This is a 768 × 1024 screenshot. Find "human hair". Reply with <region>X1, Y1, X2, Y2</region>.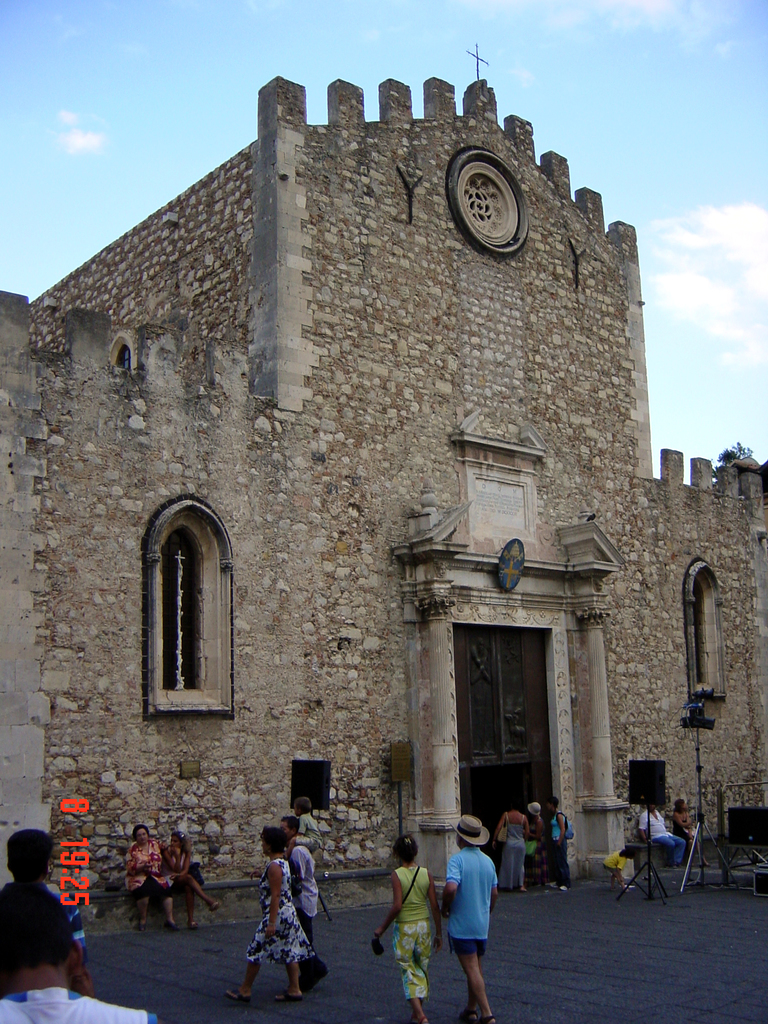
<region>130, 825, 147, 841</region>.
